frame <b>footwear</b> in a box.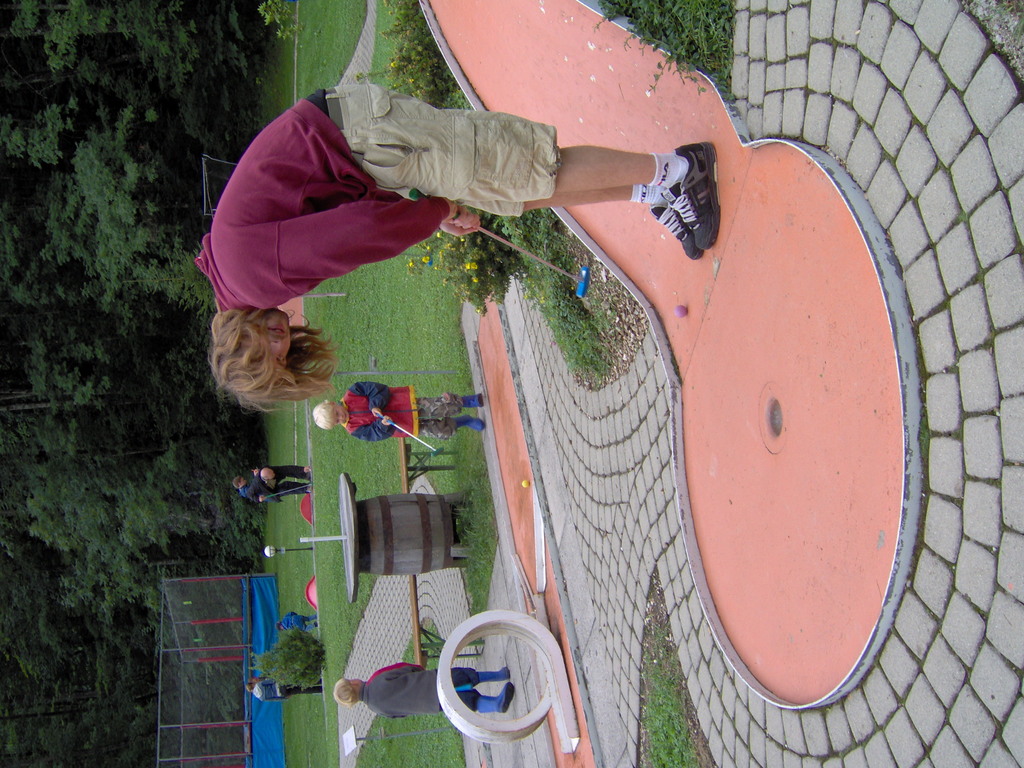
[left=644, top=192, right=700, bottom=262].
